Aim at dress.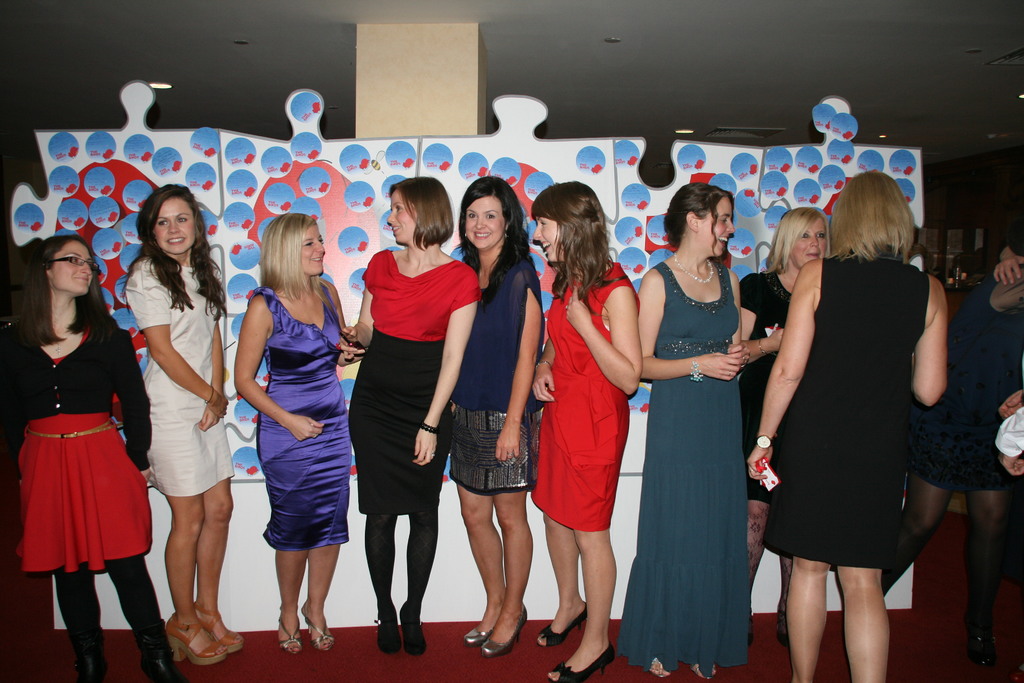
Aimed at bbox=(531, 263, 639, 529).
